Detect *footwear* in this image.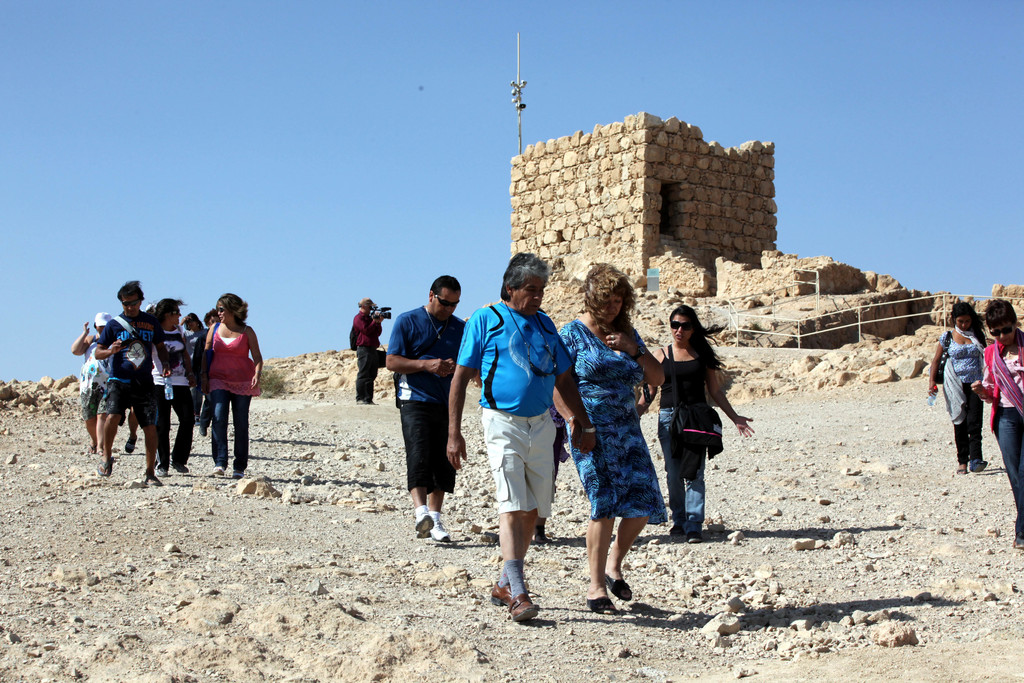
Detection: {"x1": 414, "y1": 509, "x2": 435, "y2": 539}.
